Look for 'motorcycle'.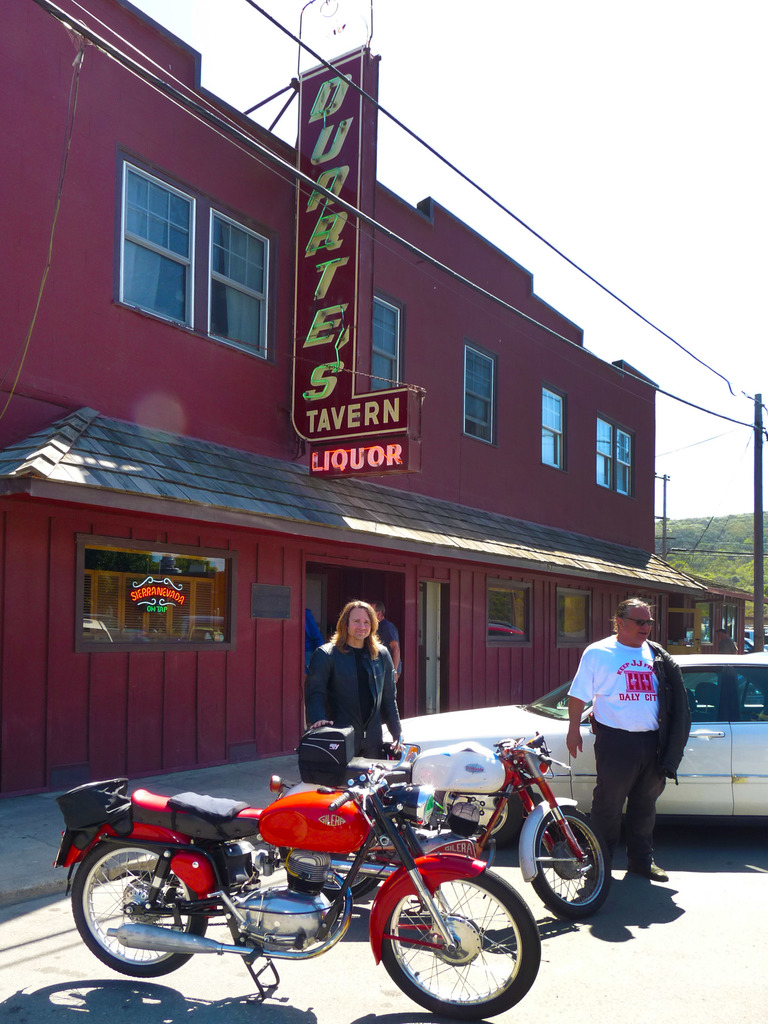
Found: bbox(268, 717, 611, 919).
